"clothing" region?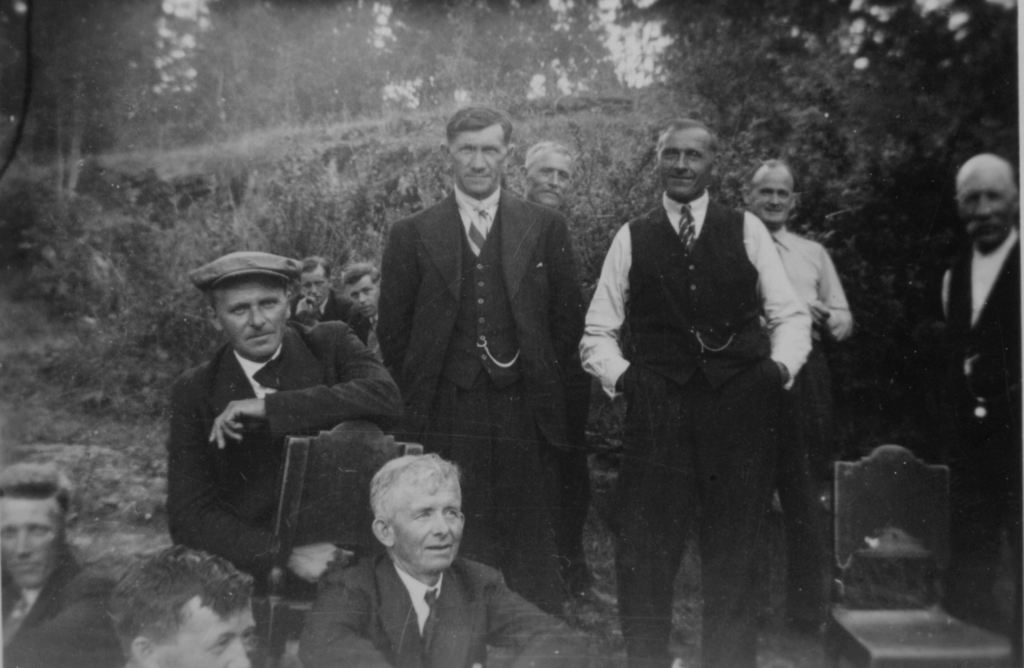
(left=168, top=326, right=409, bottom=585)
